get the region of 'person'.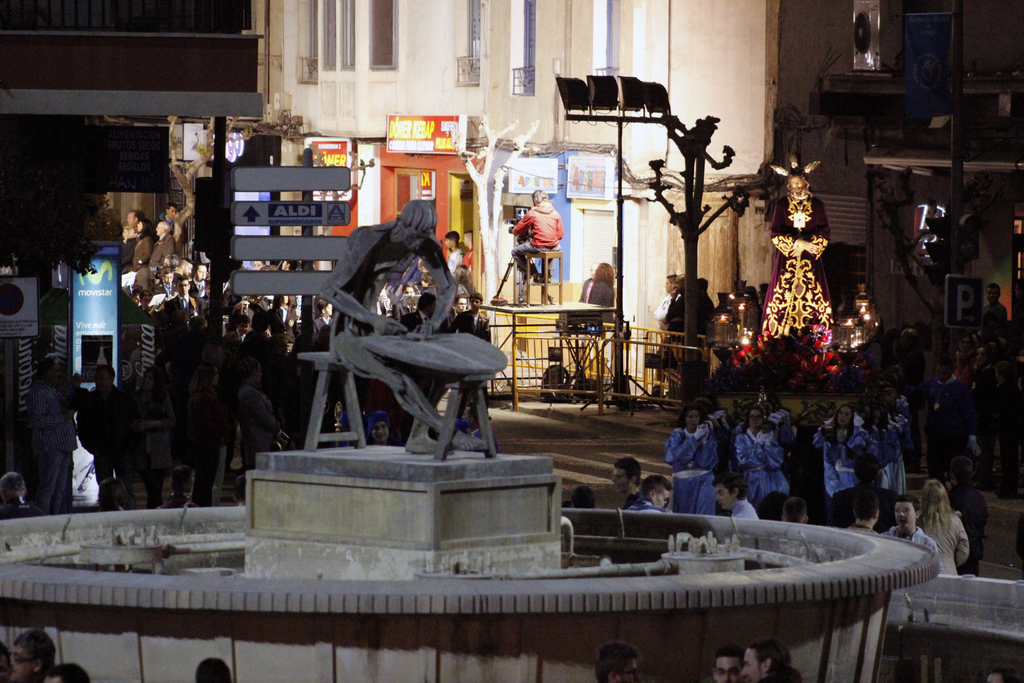
pyautogui.locateOnScreen(758, 165, 835, 378).
